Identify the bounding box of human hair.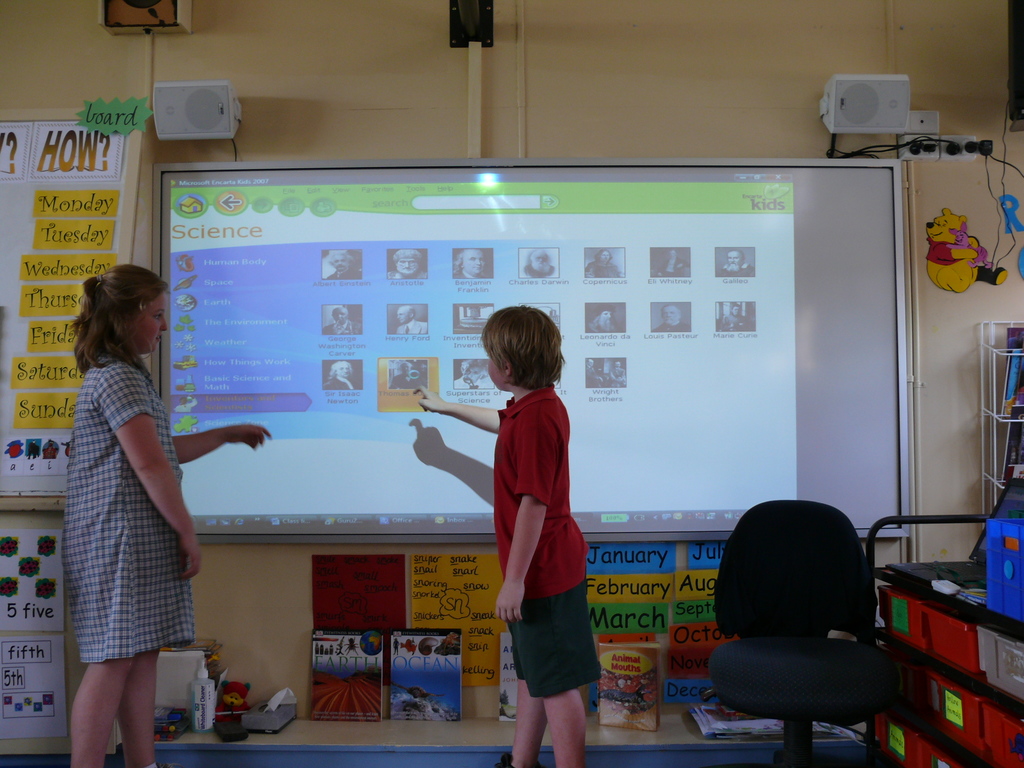
404:306:413:318.
